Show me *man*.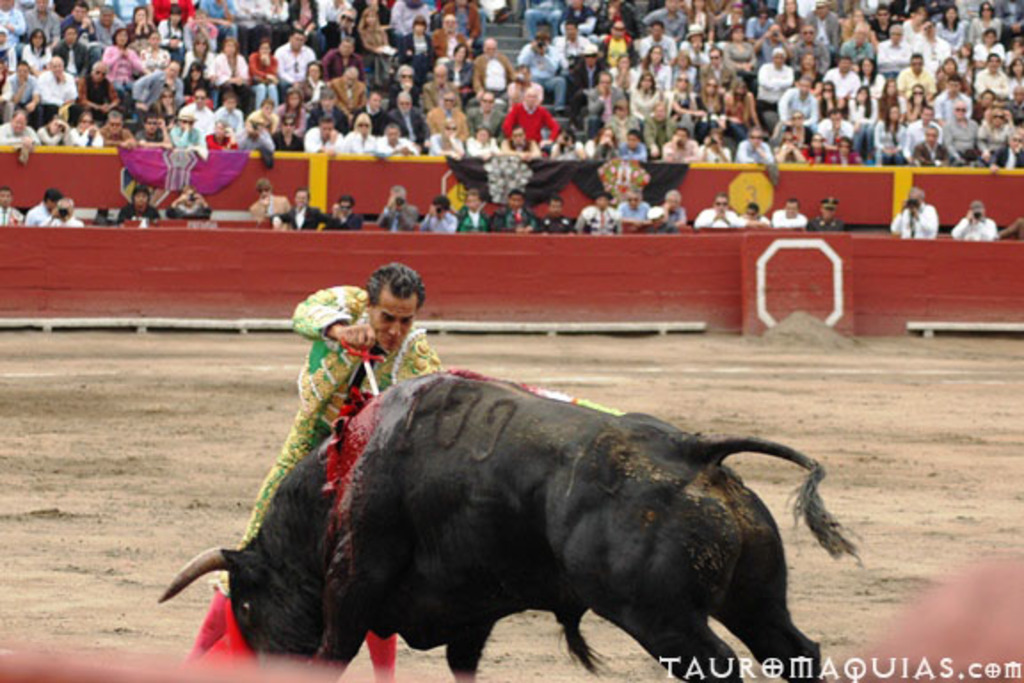
*man* is here: <box>379,187,420,231</box>.
